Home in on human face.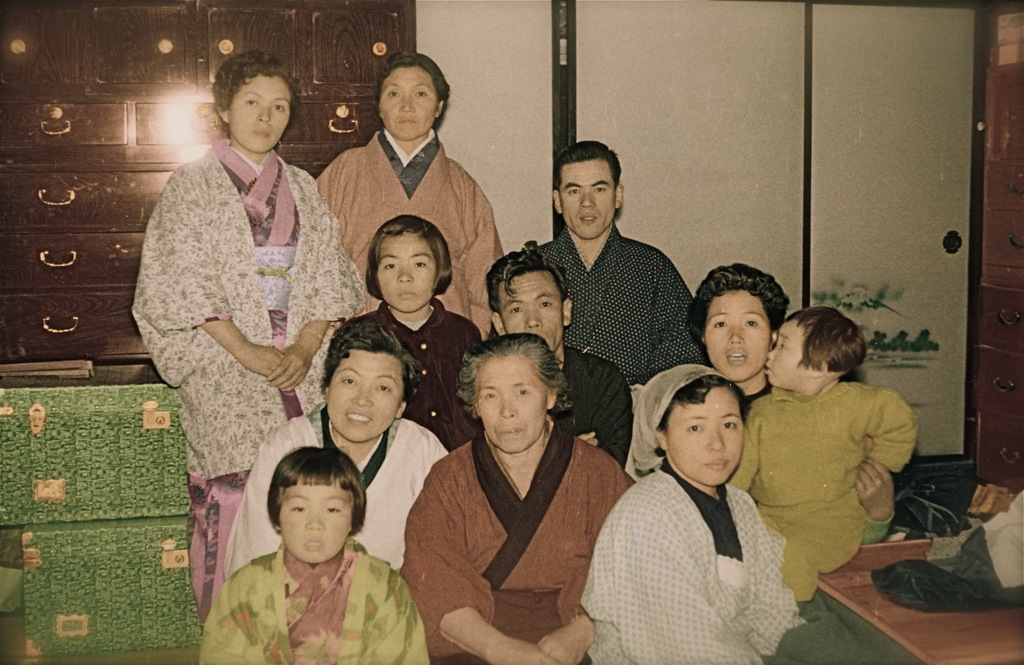
Homed in at detection(763, 316, 809, 395).
